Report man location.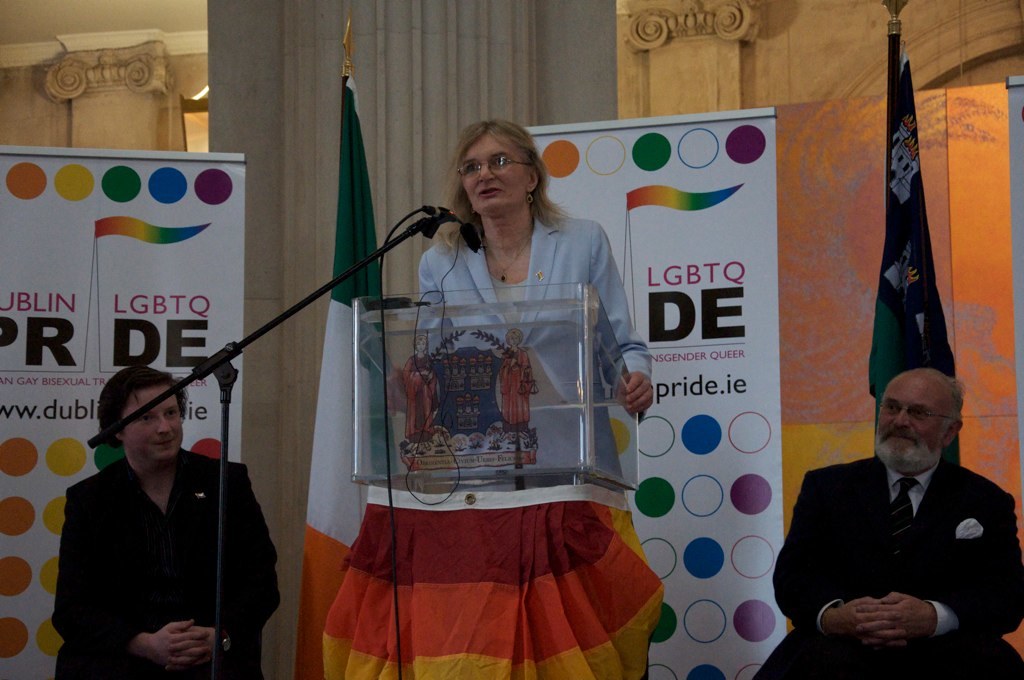
Report: Rect(761, 356, 1023, 679).
